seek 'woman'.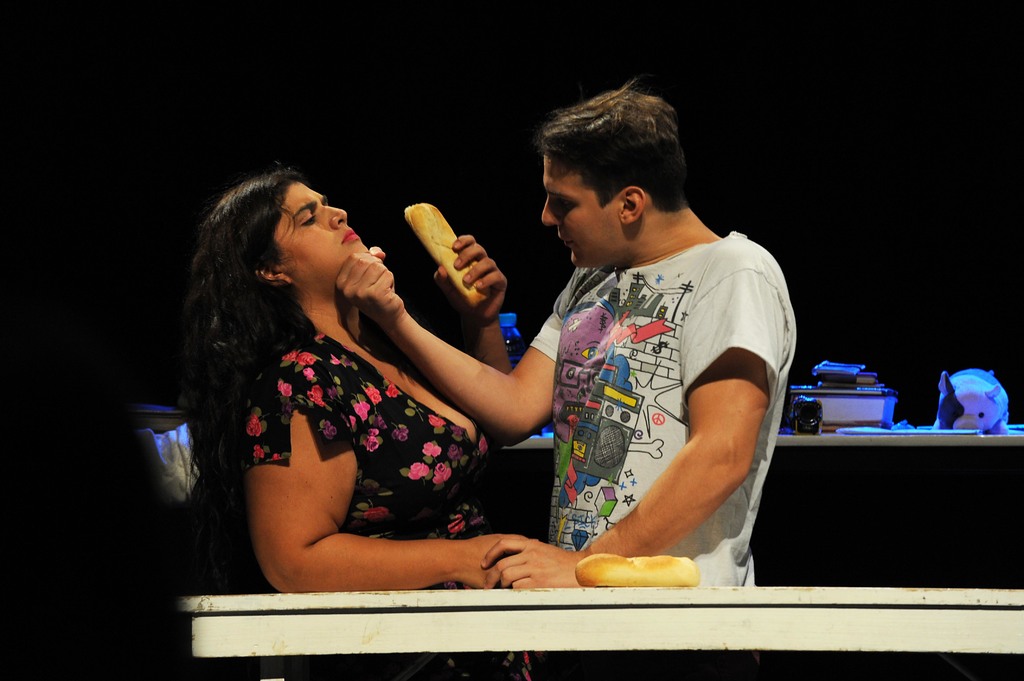
crop(170, 147, 607, 620).
